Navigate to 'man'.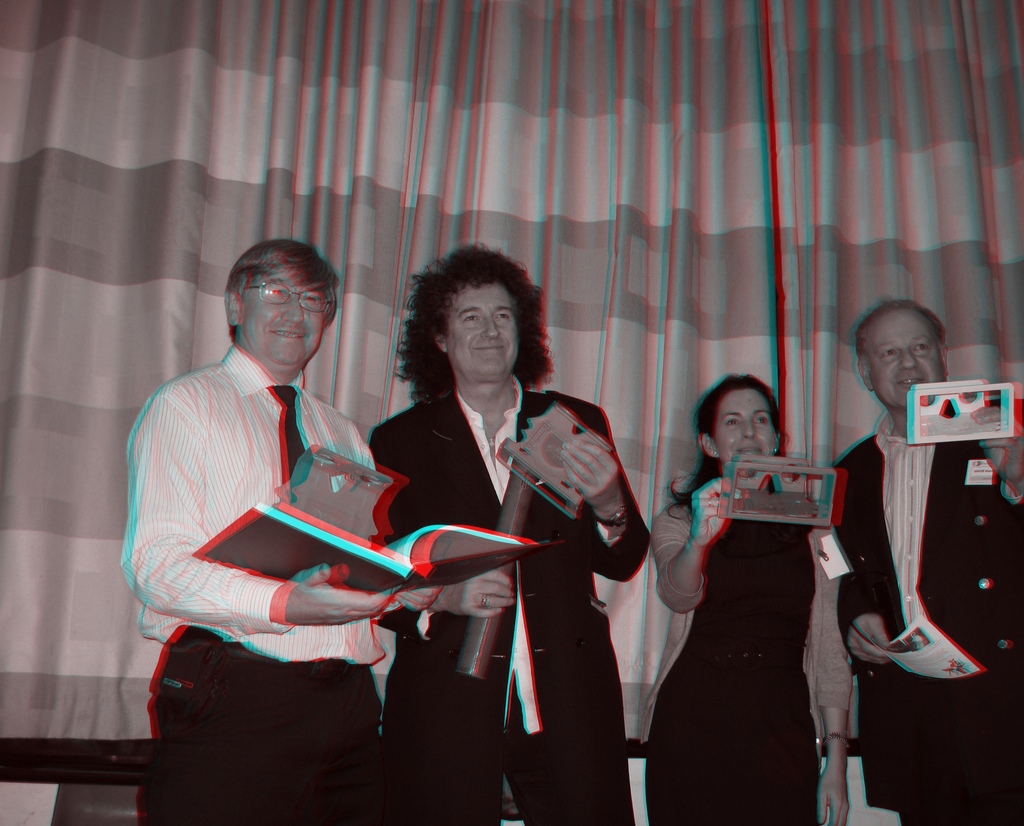
Navigation target: 828/301/1023/825.
